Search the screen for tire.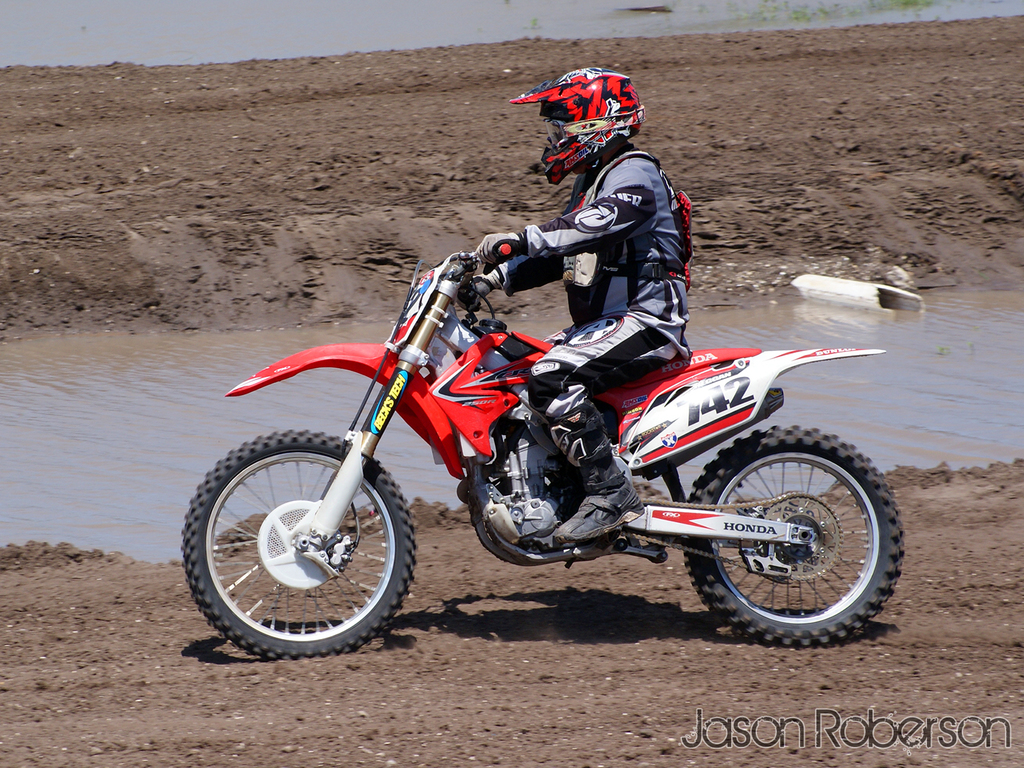
Found at (692, 431, 892, 643).
